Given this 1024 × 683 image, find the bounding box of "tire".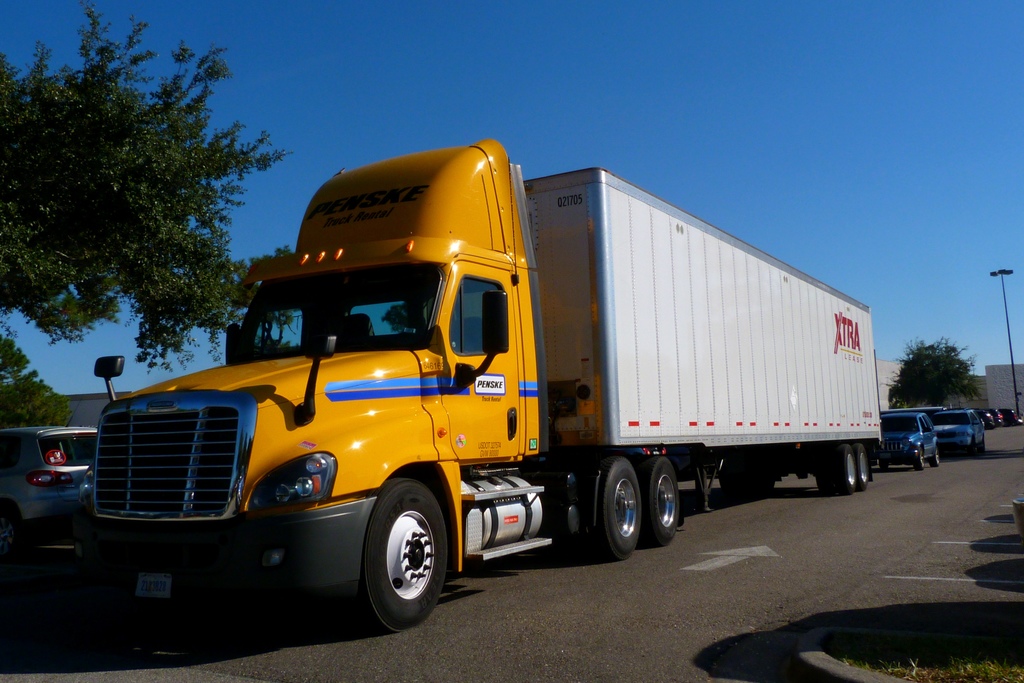
0, 508, 21, 557.
